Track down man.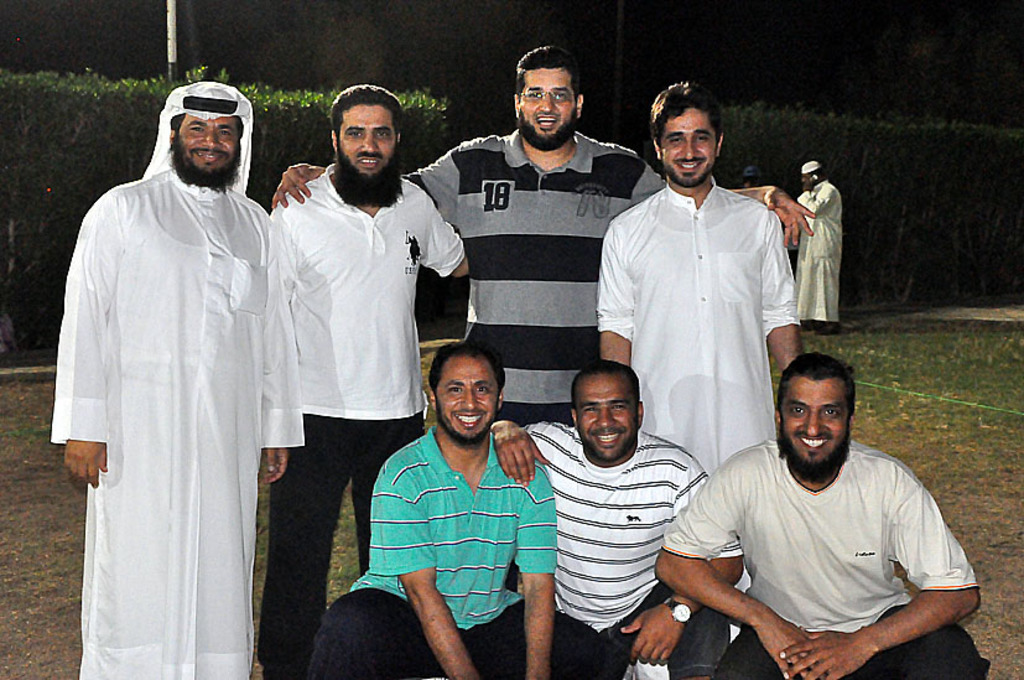
Tracked to box(321, 338, 619, 679).
